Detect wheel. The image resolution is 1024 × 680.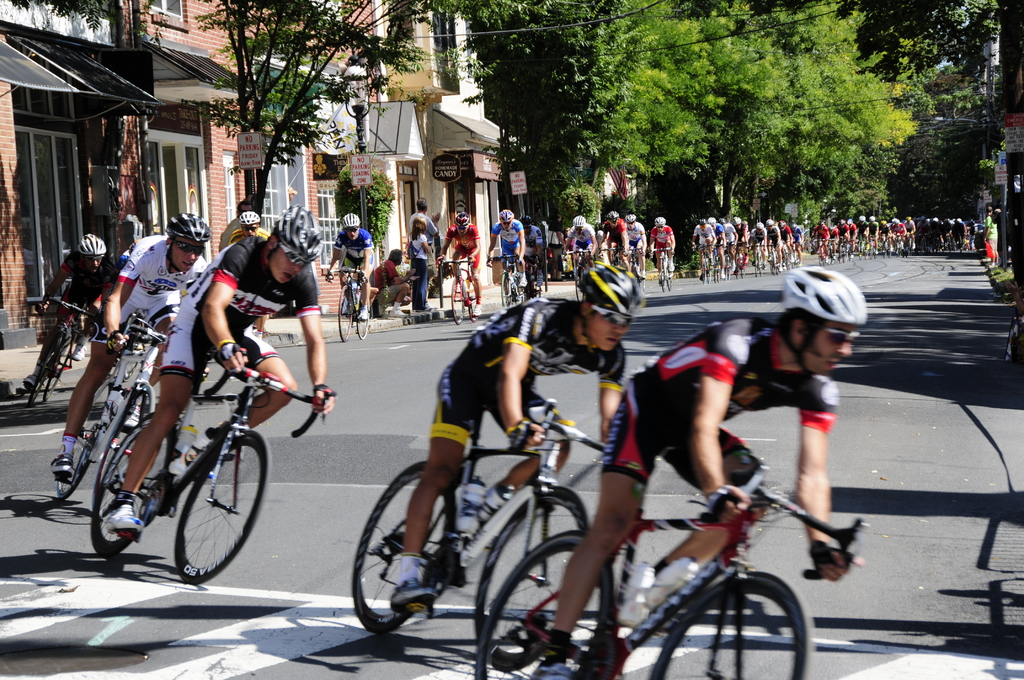
{"x1": 827, "y1": 252, "x2": 829, "y2": 265}.
